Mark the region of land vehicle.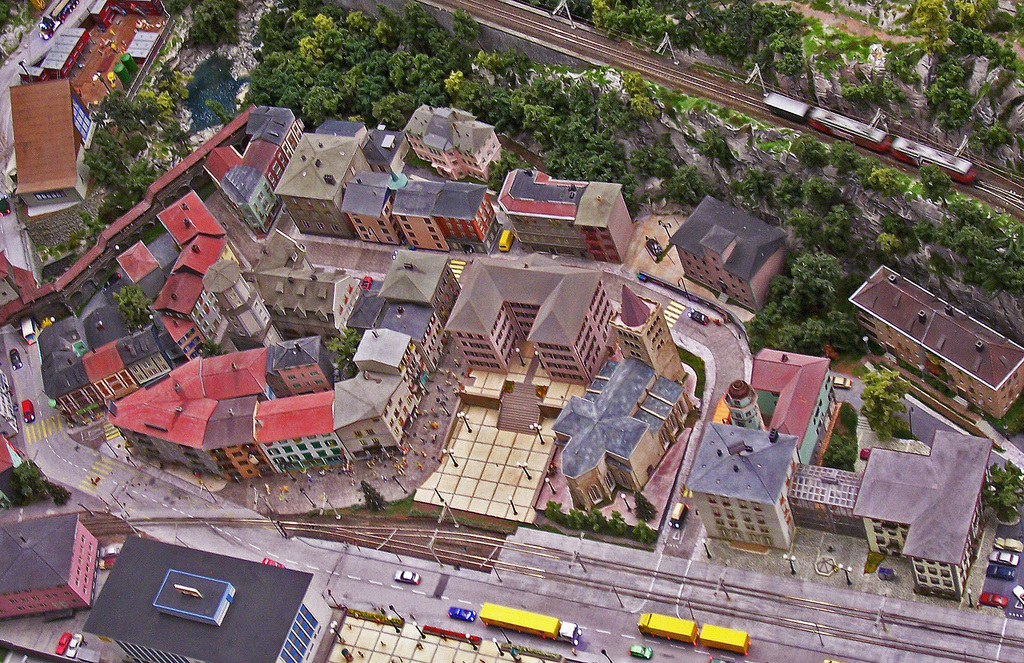
Region: <box>263,557,285,568</box>.
